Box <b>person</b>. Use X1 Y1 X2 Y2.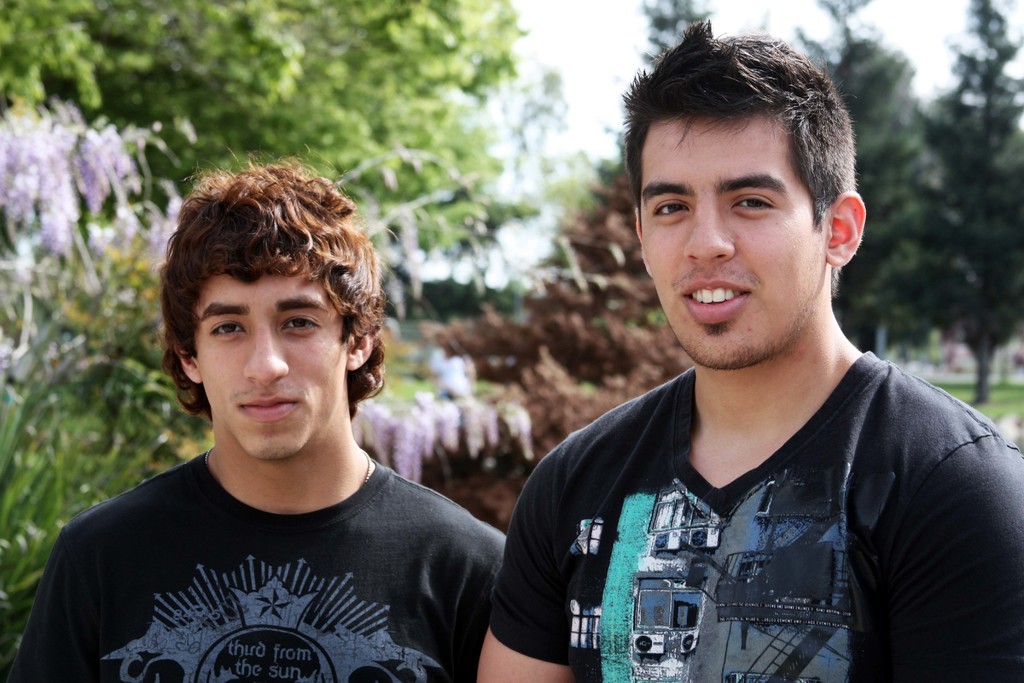
474 15 1023 682.
